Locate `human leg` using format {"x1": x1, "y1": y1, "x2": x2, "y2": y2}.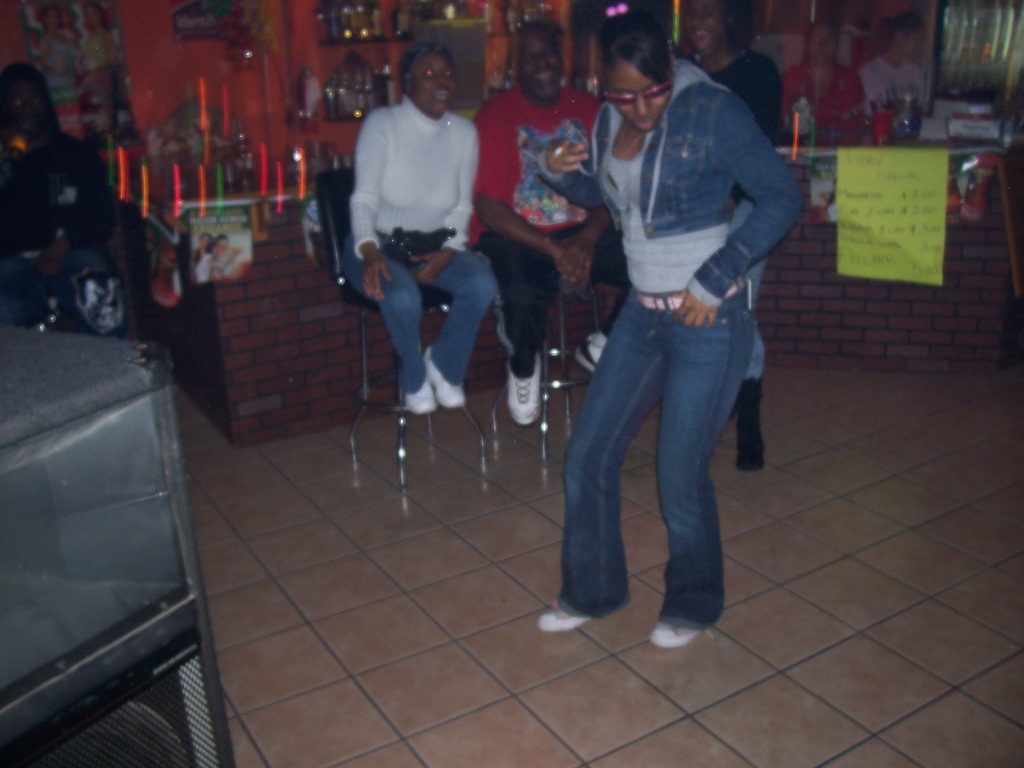
{"x1": 337, "y1": 229, "x2": 438, "y2": 412}.
